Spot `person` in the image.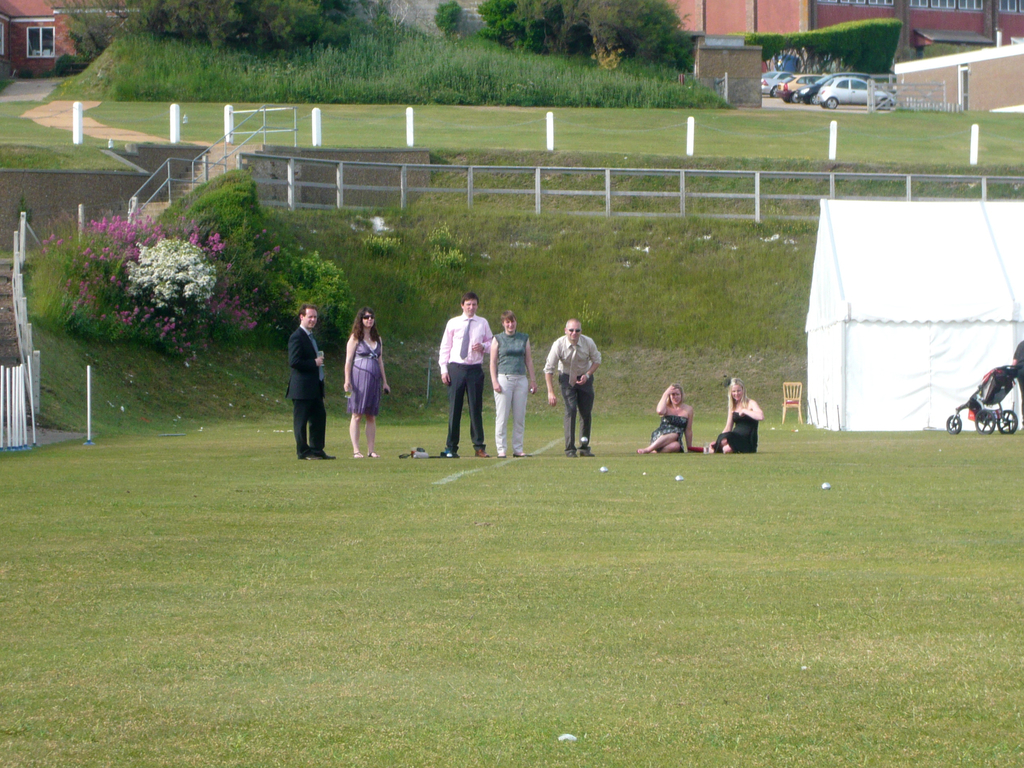
`person` found at (281, 301, 334, 458).
